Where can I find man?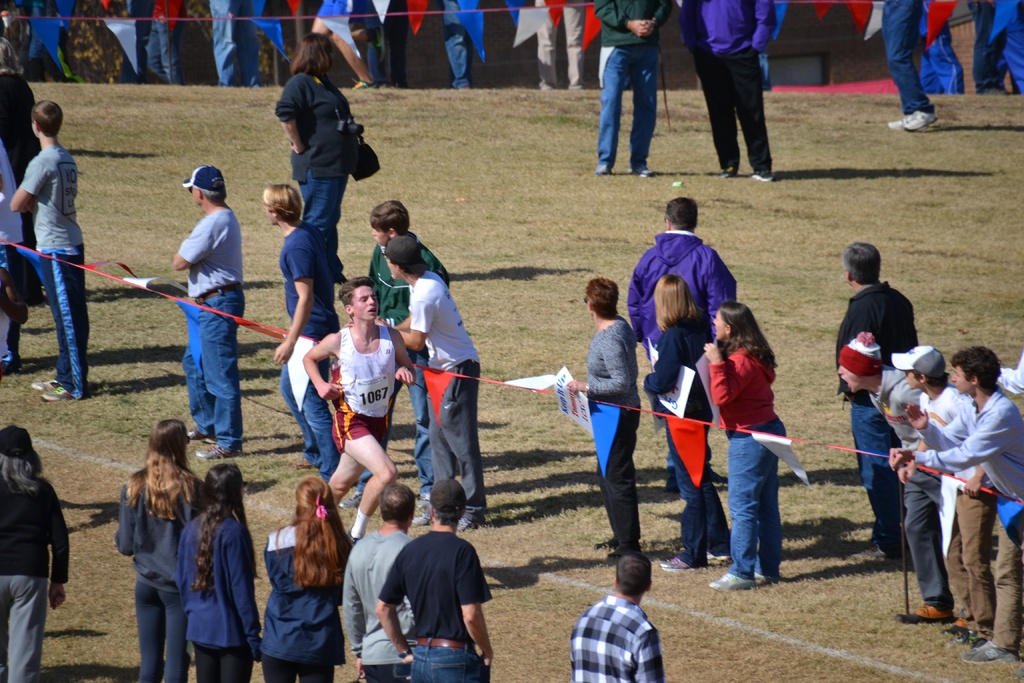
You can find it at l=337, t=484, r=420, b=682.
